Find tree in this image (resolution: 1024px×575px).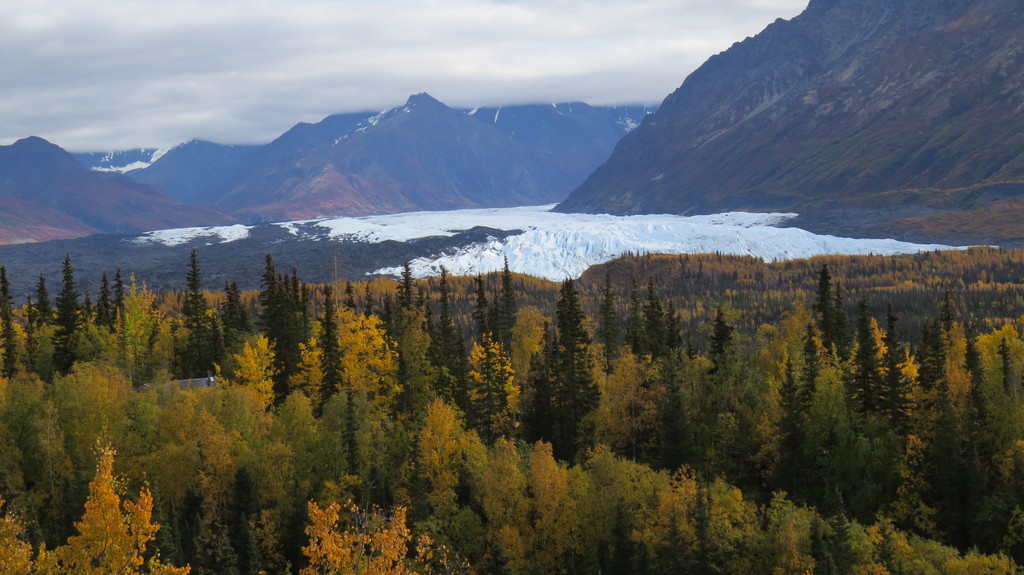
527, 352, 557, 449.
